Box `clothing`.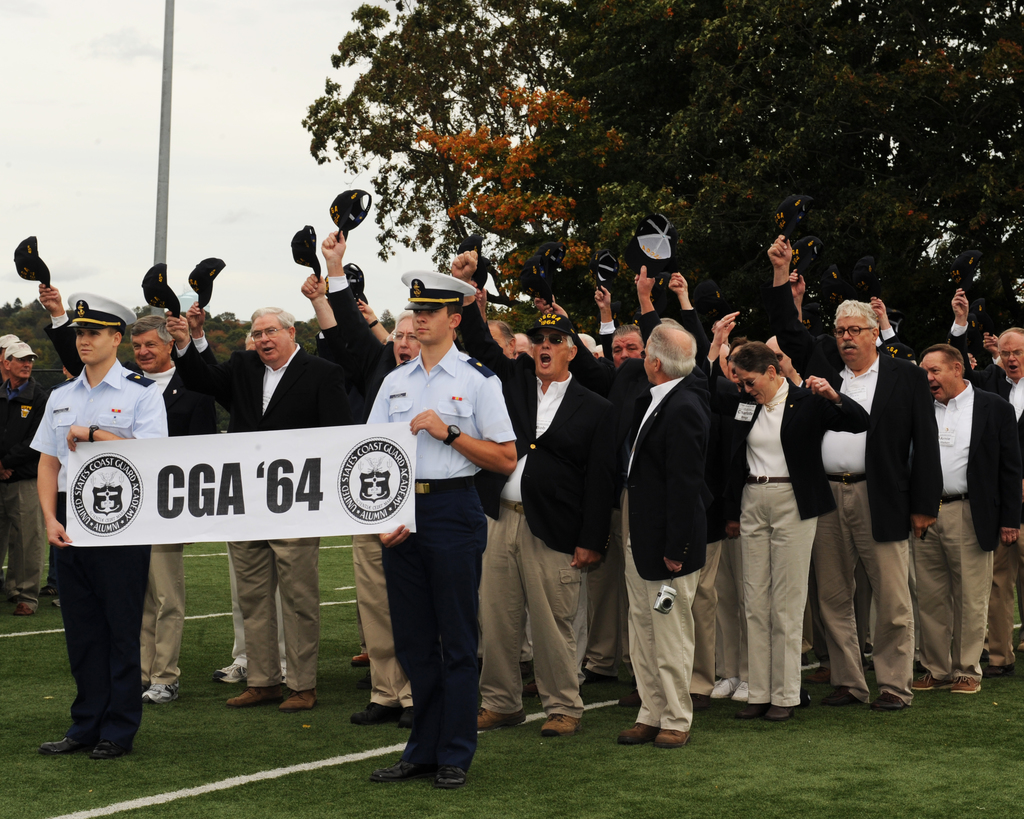
BBox(612, 369, 705, 725).
